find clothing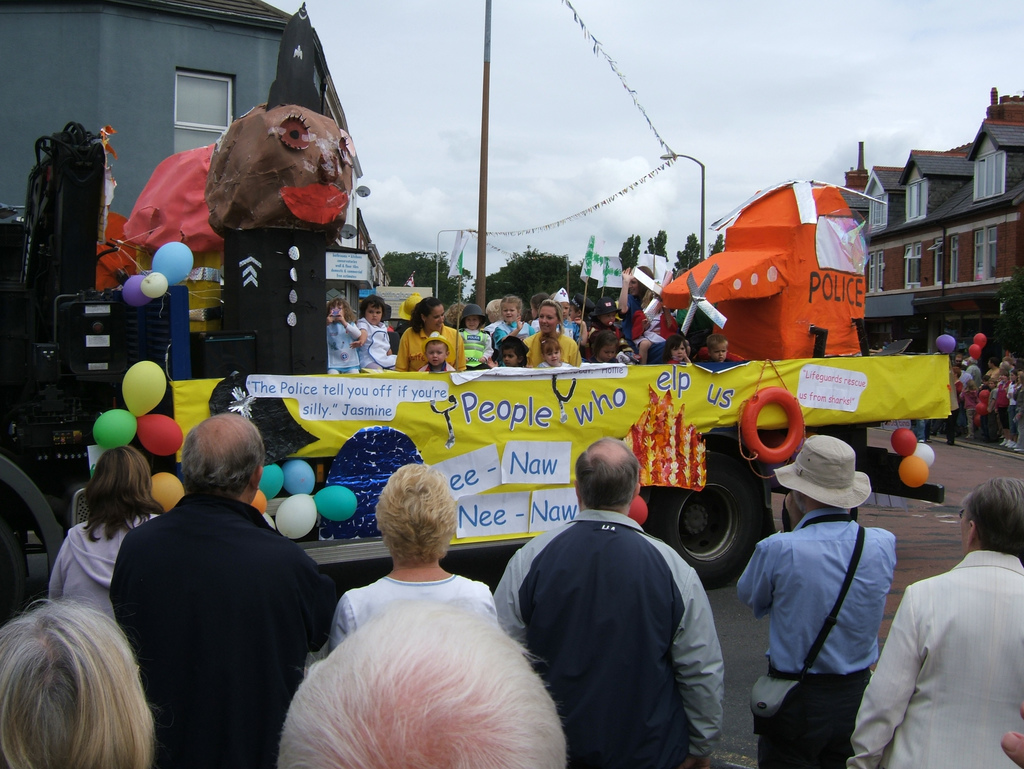
box(362, 318, 397, 365)
